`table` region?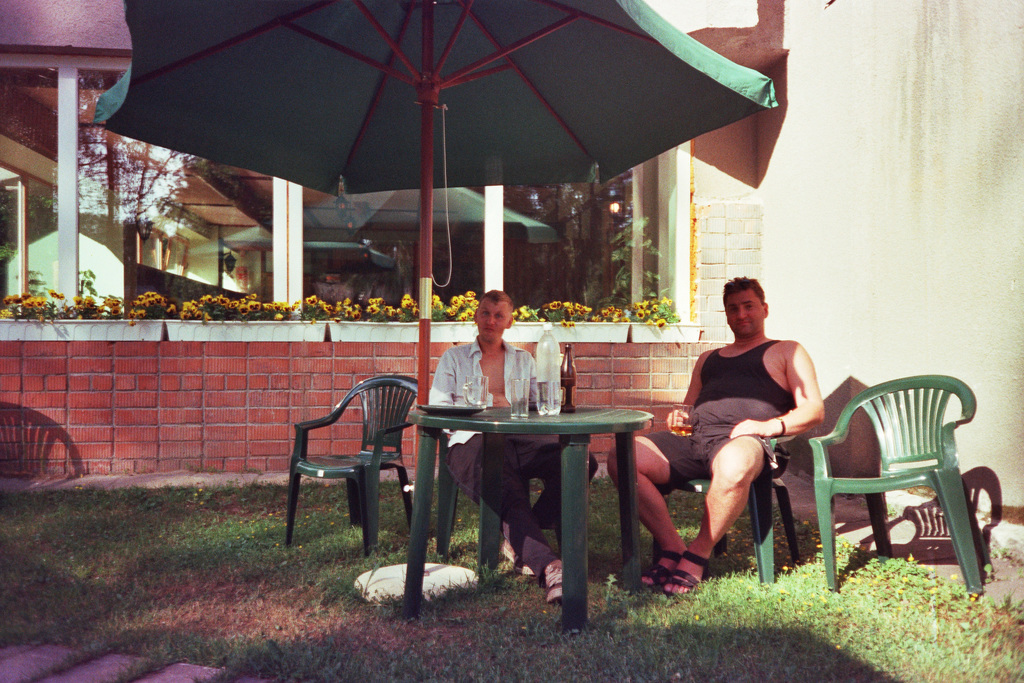
bbox=[401, 393, 657, 636]
